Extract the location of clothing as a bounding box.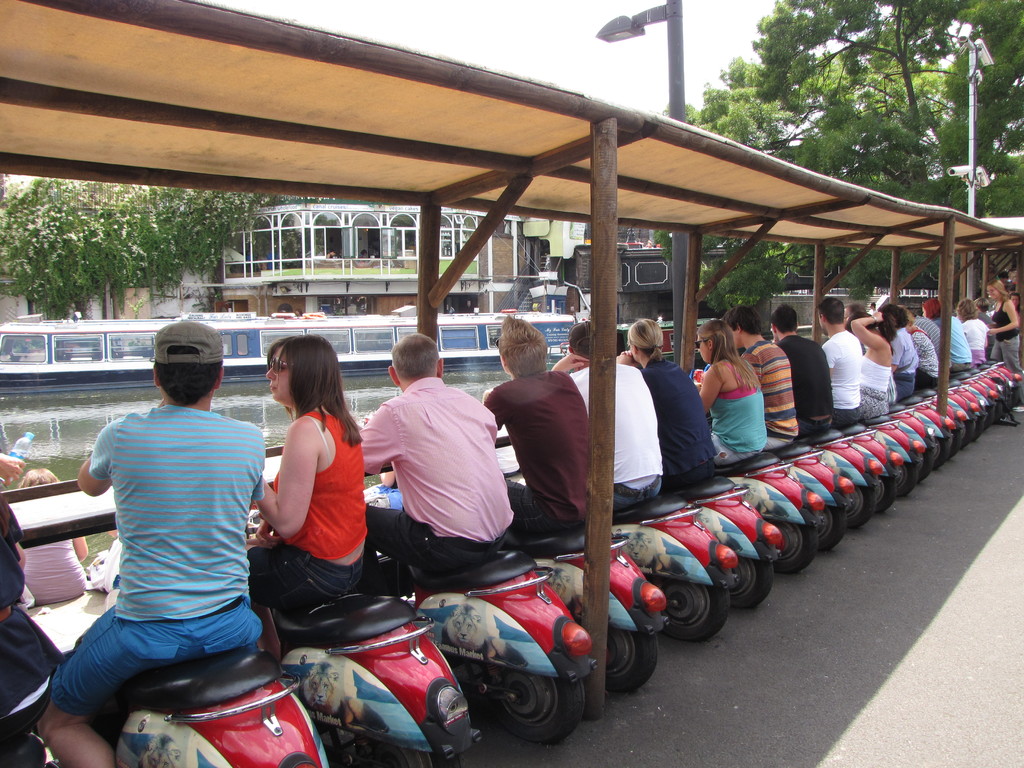
BBox(573, 367, 661, 509).
